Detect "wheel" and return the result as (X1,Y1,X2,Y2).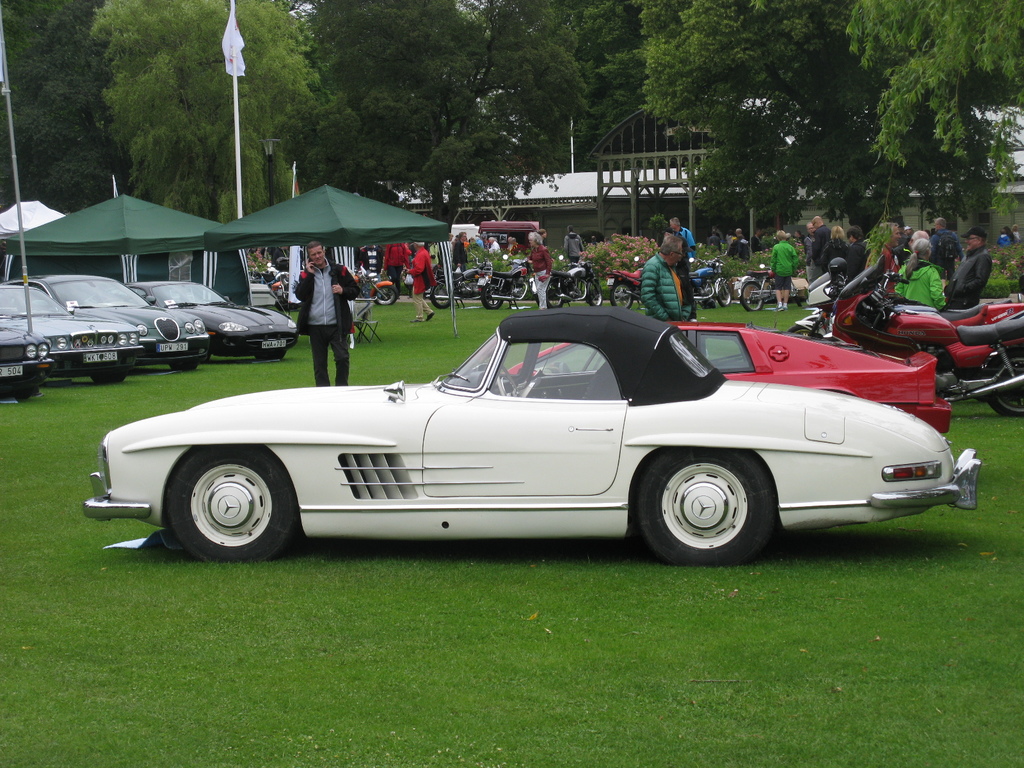
(13,385,40,400).
